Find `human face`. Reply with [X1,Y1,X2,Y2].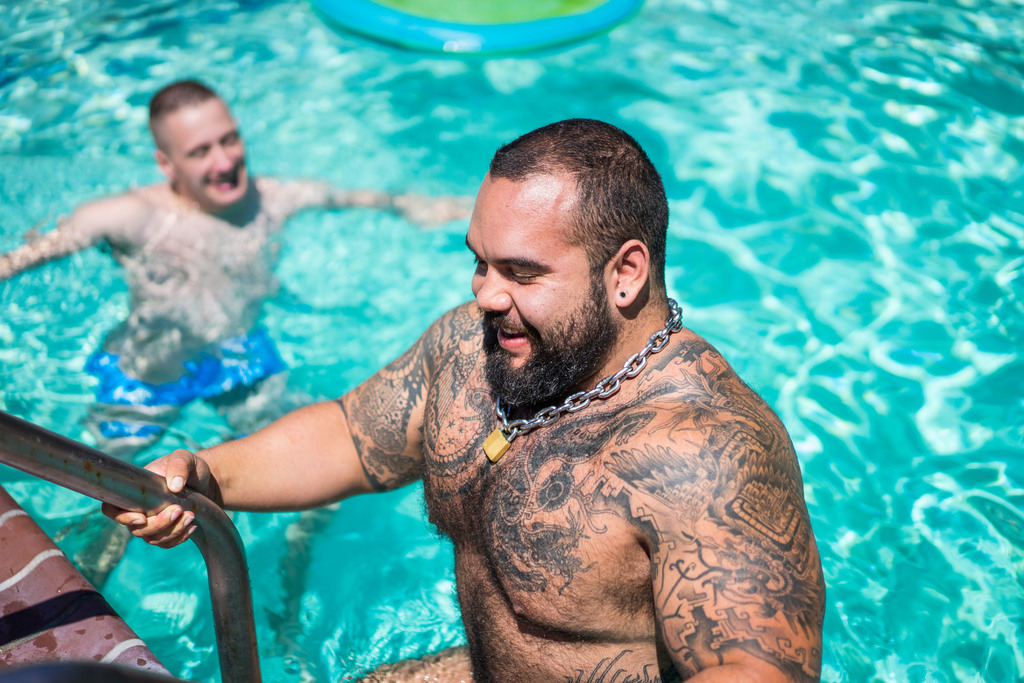
[447,167,616,415].
